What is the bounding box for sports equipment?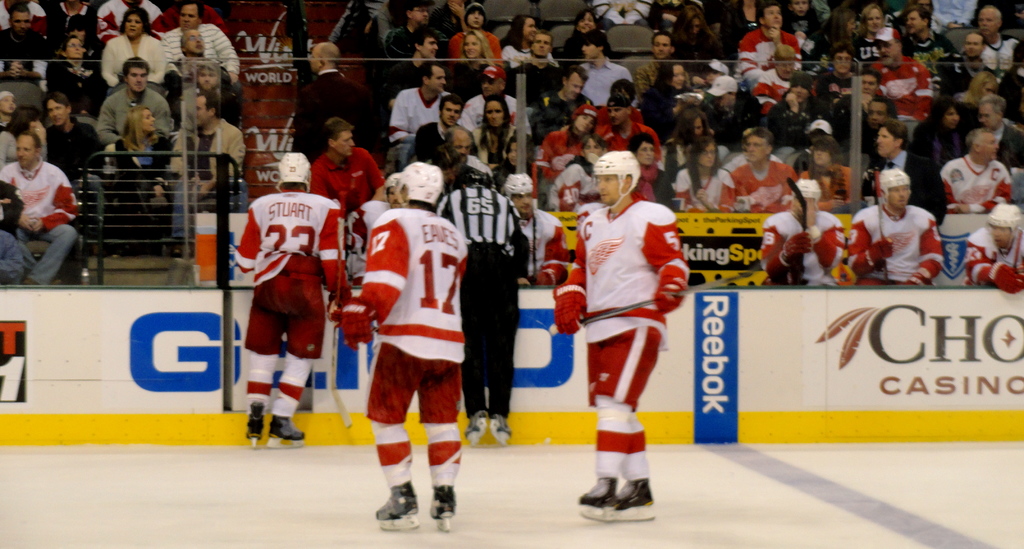
select_region(787, 178, 810, 284).
